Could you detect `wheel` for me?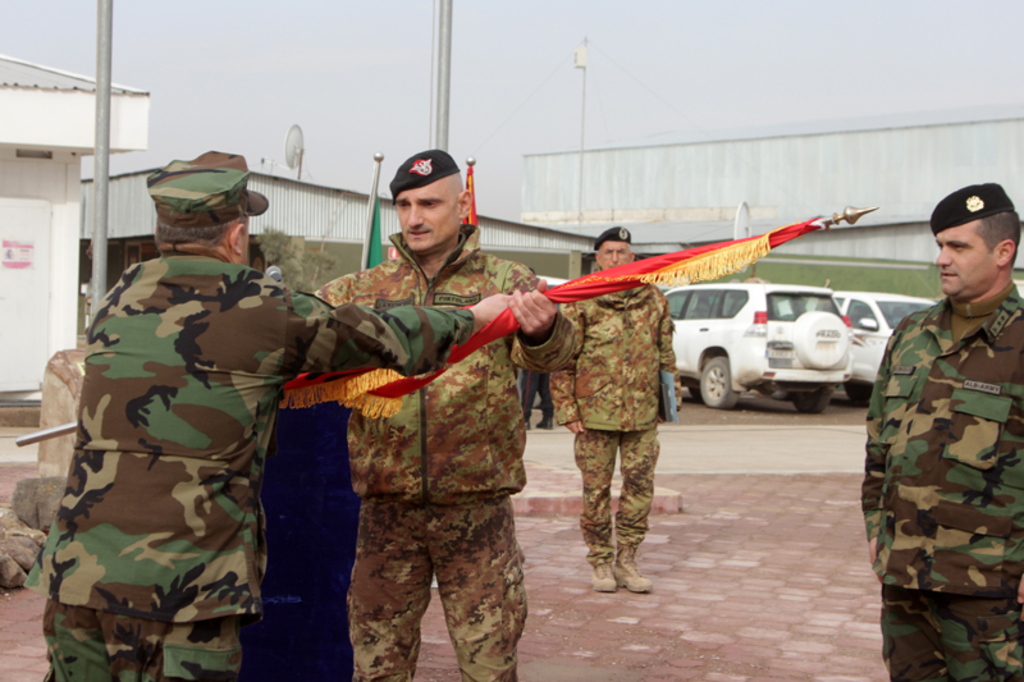
Detection result: (772,390,786,403).
